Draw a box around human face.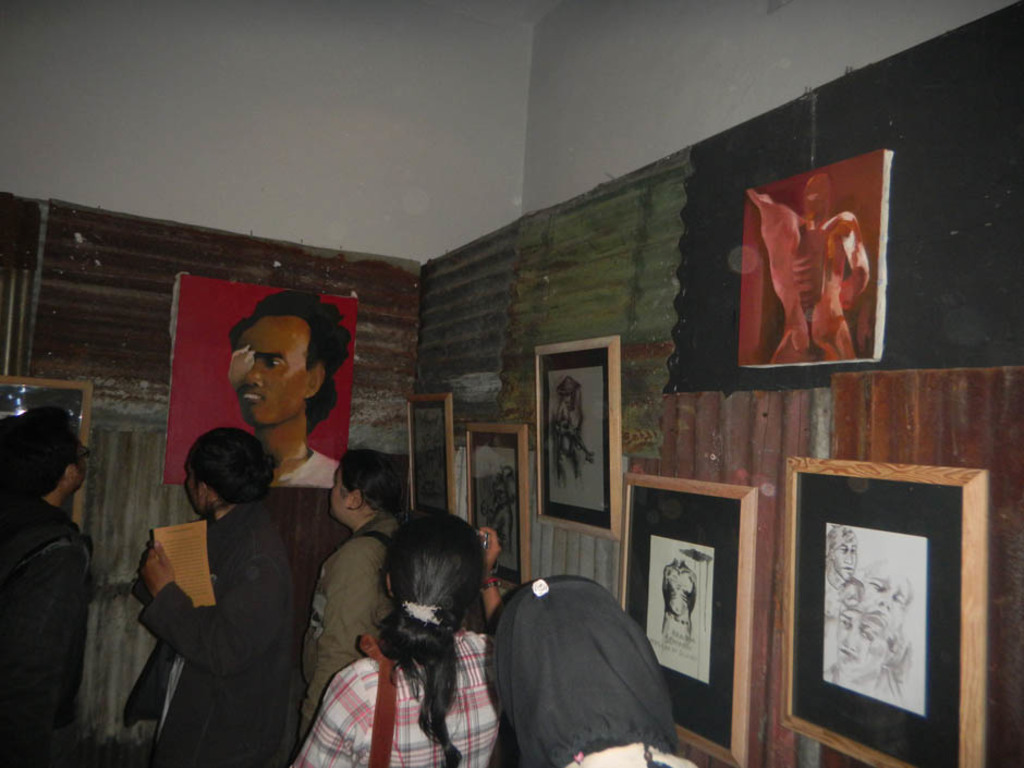
crop(233, 317, 312, 422).
